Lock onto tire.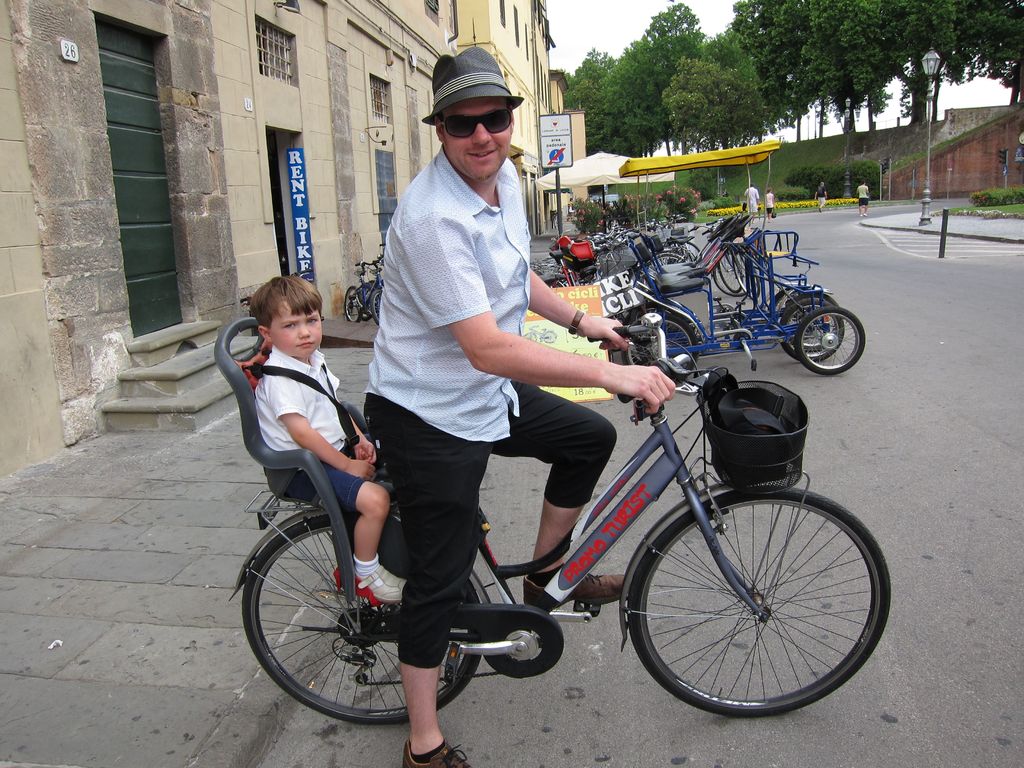
Locked: detection(747, 258, 759, 300).
